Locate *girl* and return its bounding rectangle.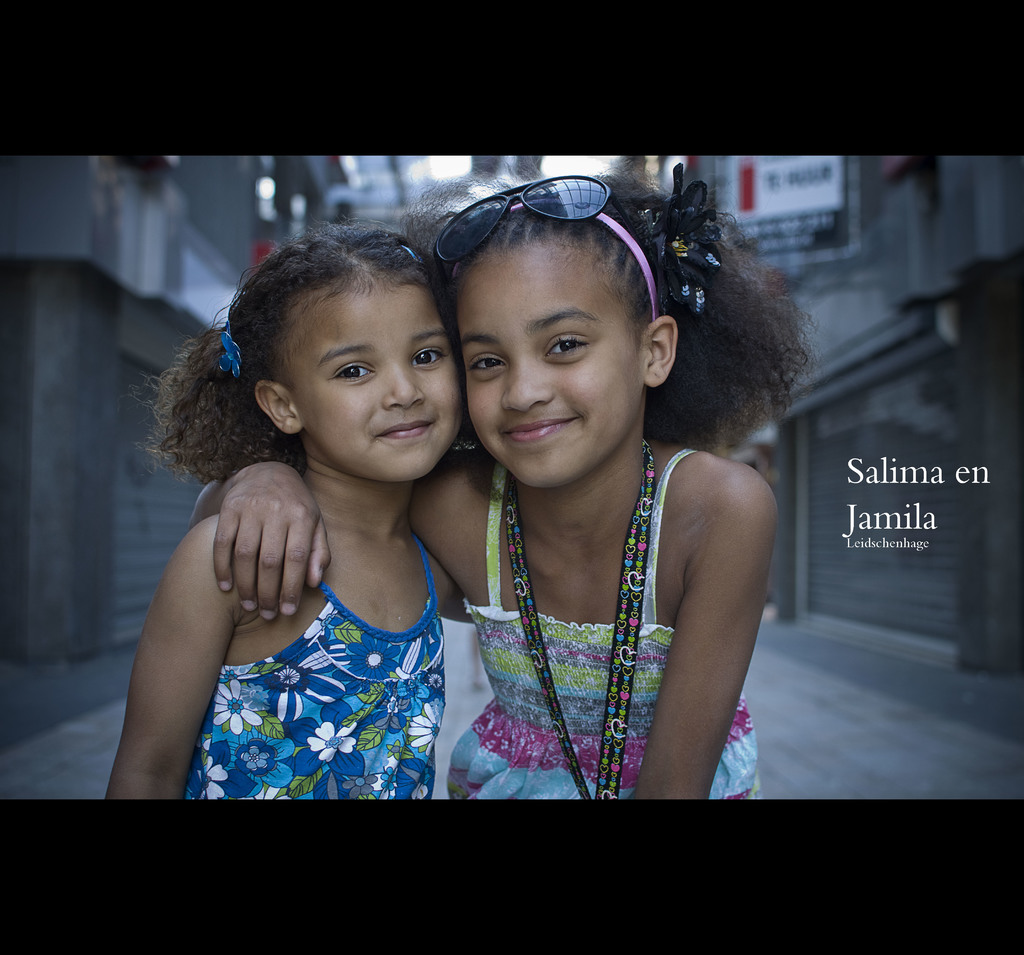
select_region(101, 220, 482, 802).
